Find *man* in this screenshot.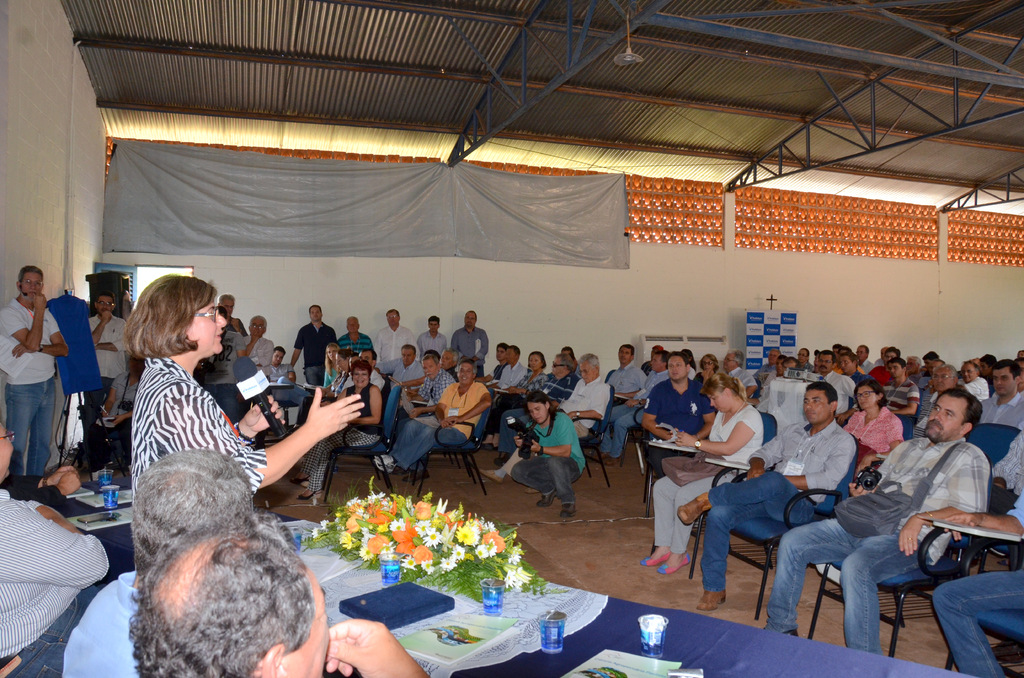
The bounding box for *man* is (956, 363, 990, 401).
